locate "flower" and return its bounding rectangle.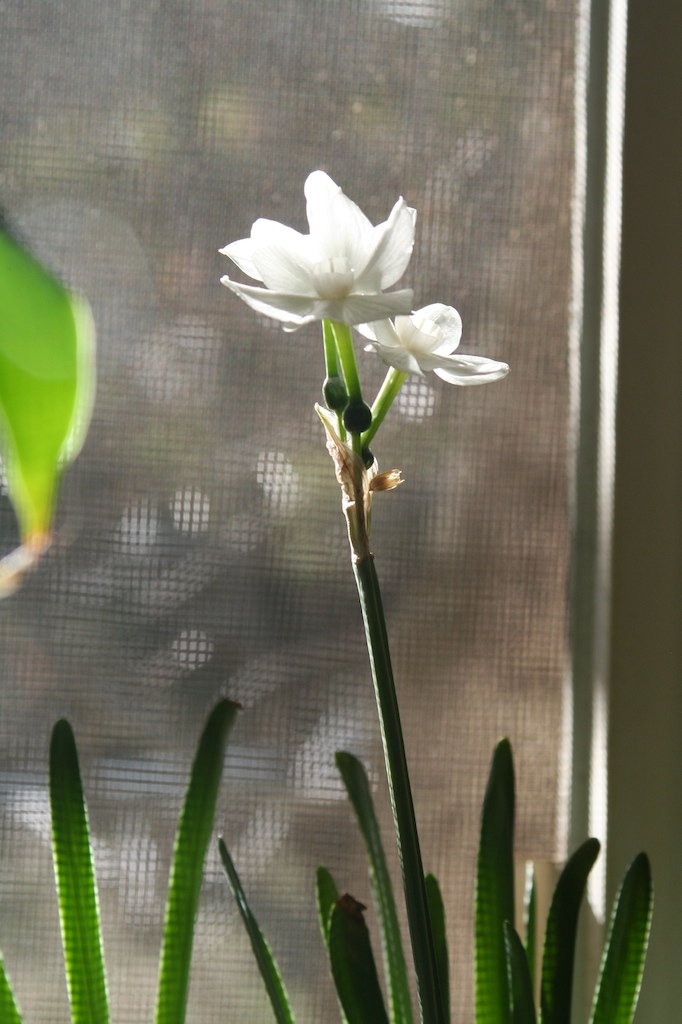
(x1=359, y1=299, x2=518, y2=391).
